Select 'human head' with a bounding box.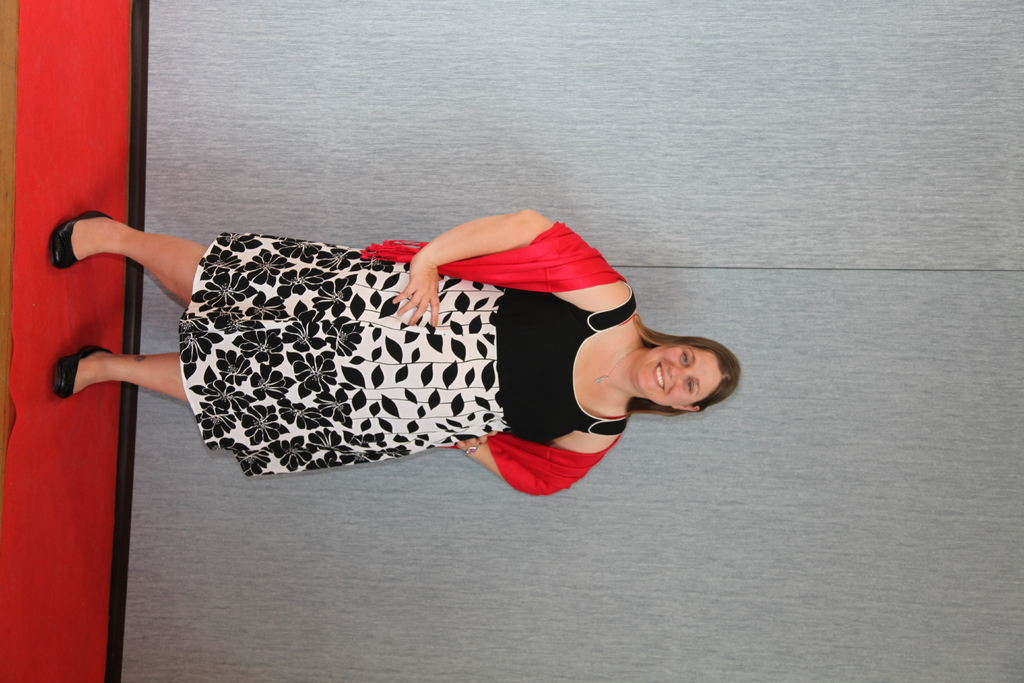
detection(621, 312, 742, 420).
